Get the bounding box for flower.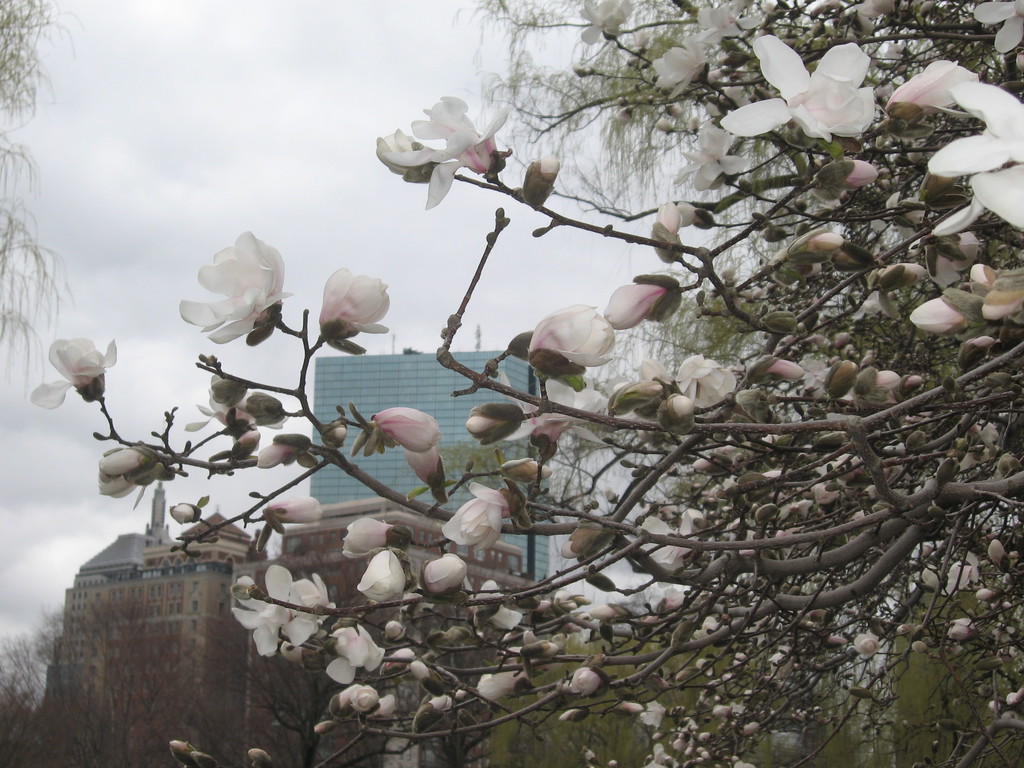
(left=689, top=0, right=760, bottom=40).
